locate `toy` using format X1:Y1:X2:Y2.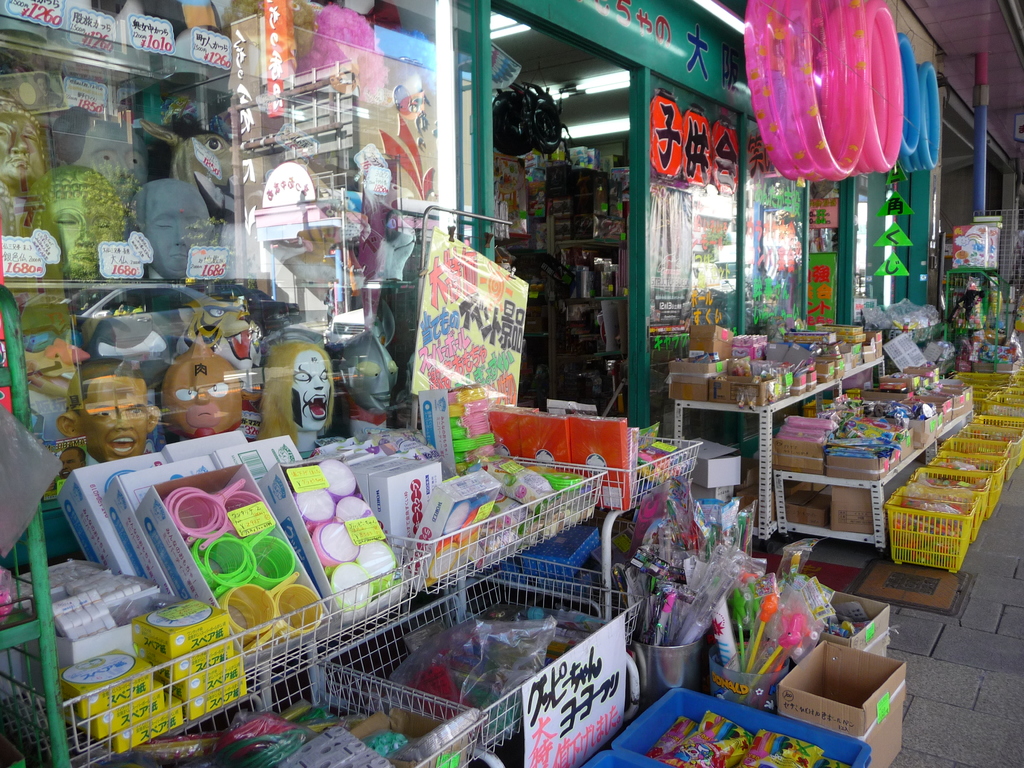
335:342:404:428.
